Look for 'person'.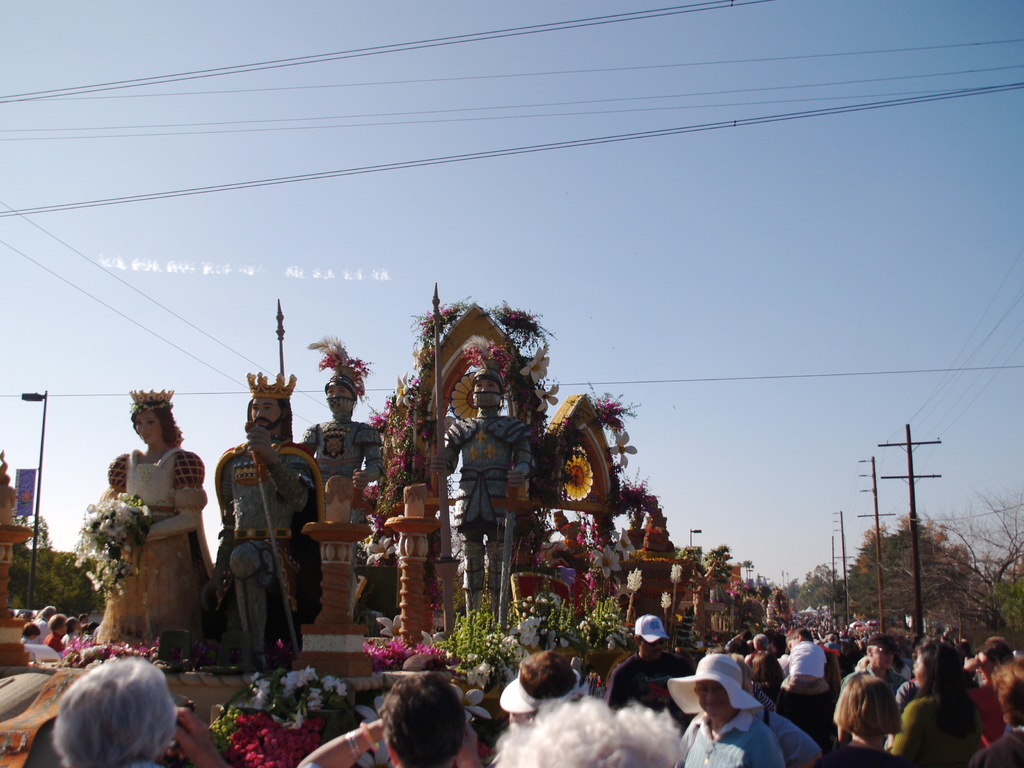
Found: 41,645,230,767.
